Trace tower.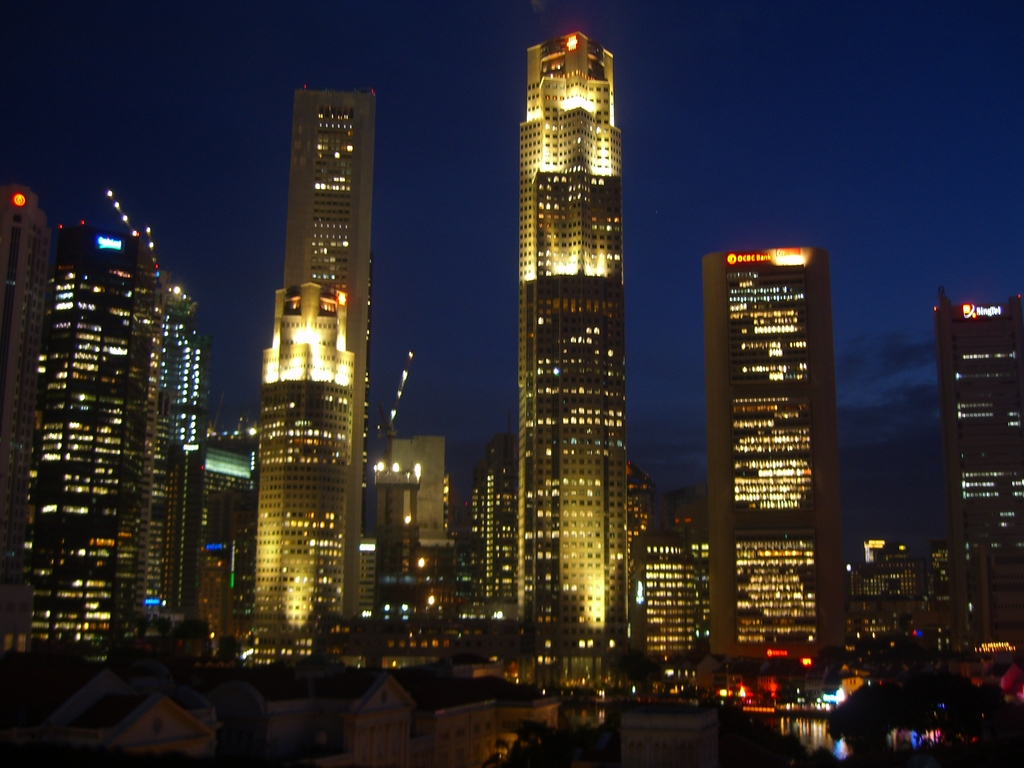
Traced to box=[710, 250, 845, 701].
